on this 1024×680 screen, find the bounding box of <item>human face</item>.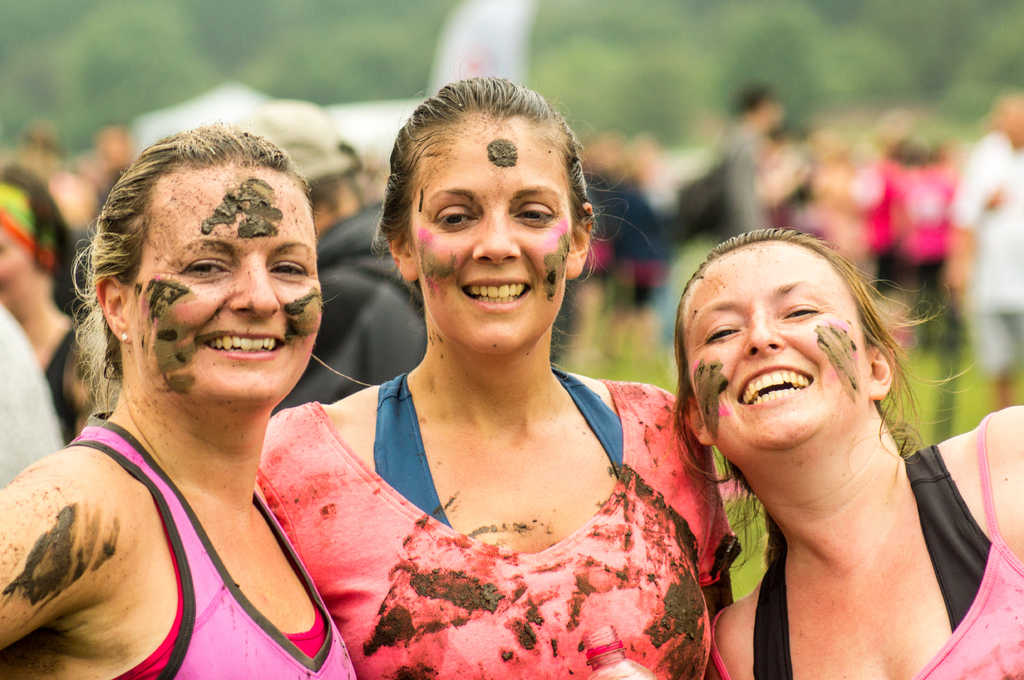
Bounding box: [413,123,566,355].
